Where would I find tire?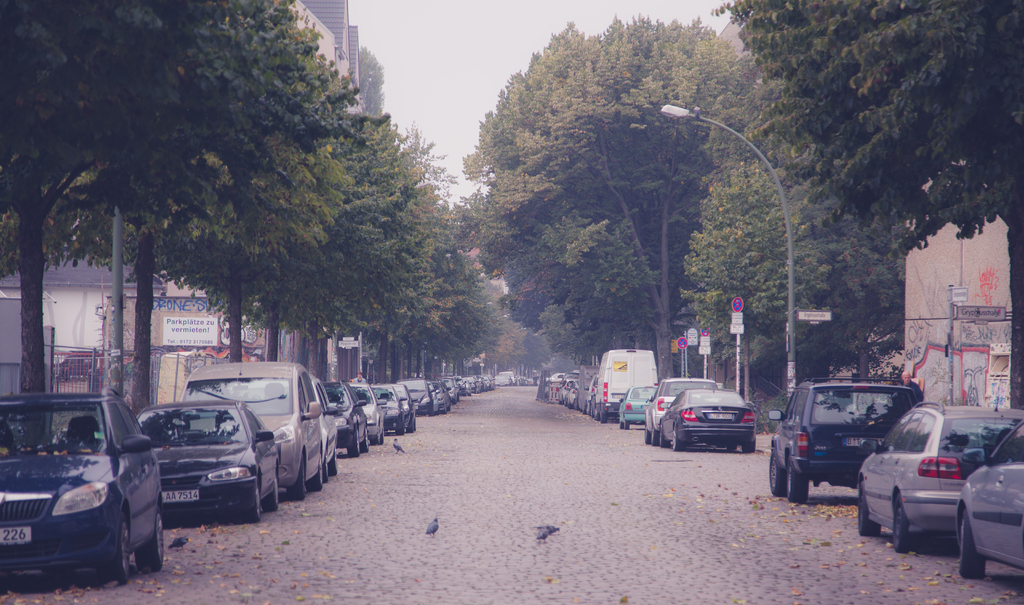
At (left=767, top=446, right=789, bottom=498).
